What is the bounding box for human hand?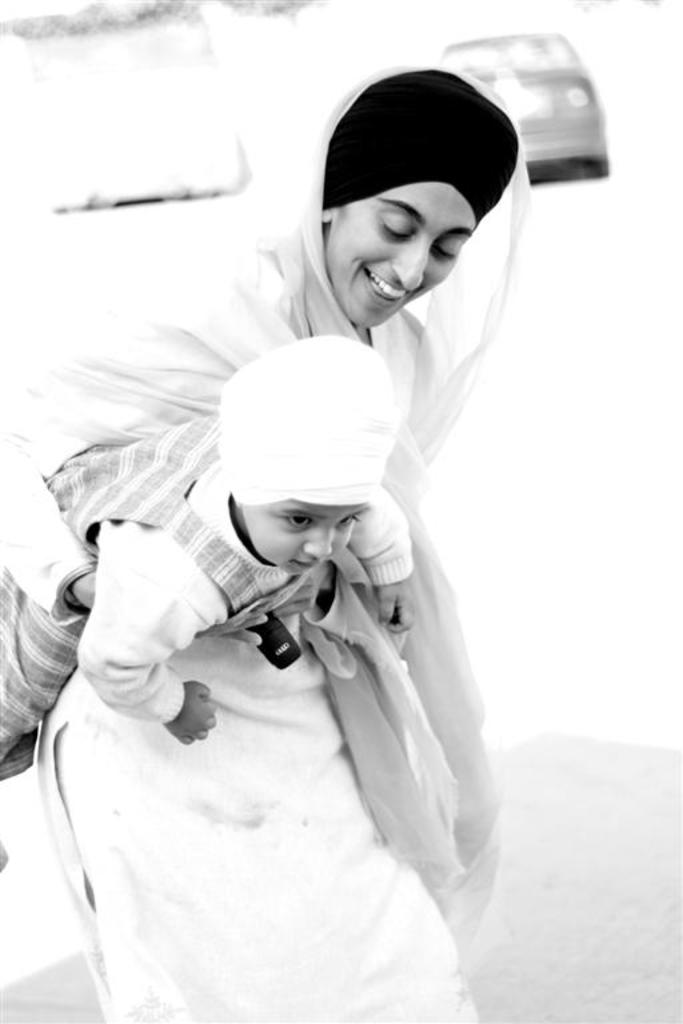
rect(164, 676, 221, 749).
